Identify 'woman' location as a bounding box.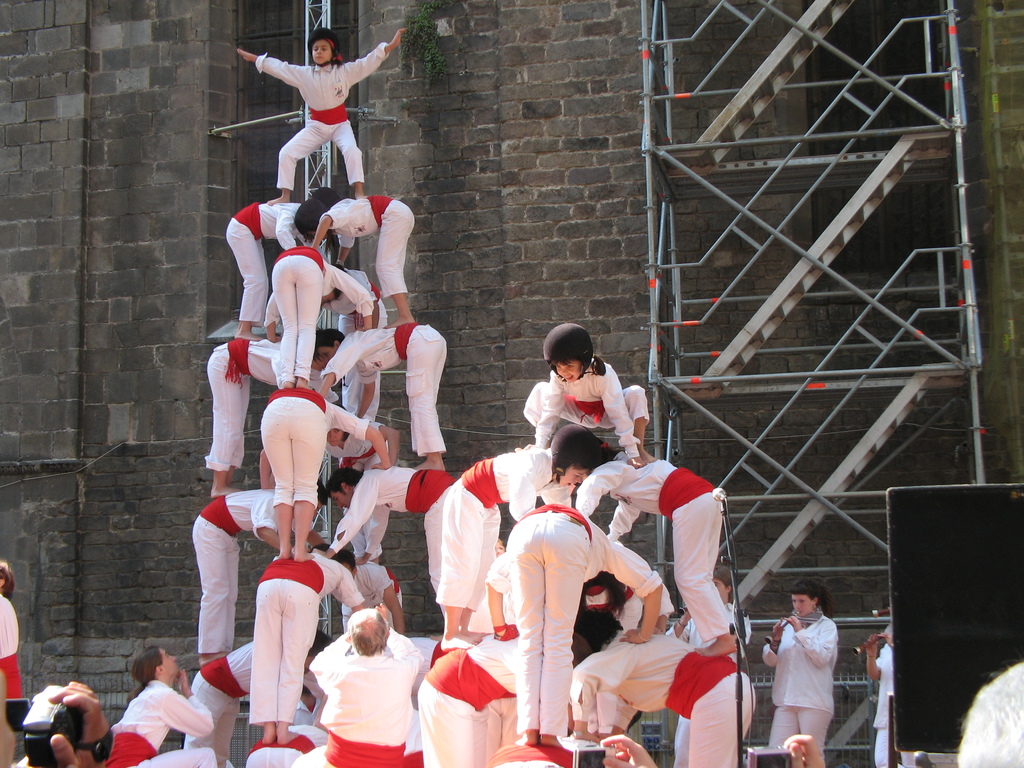
[left=93, top=646, right=218, bottom=767].
